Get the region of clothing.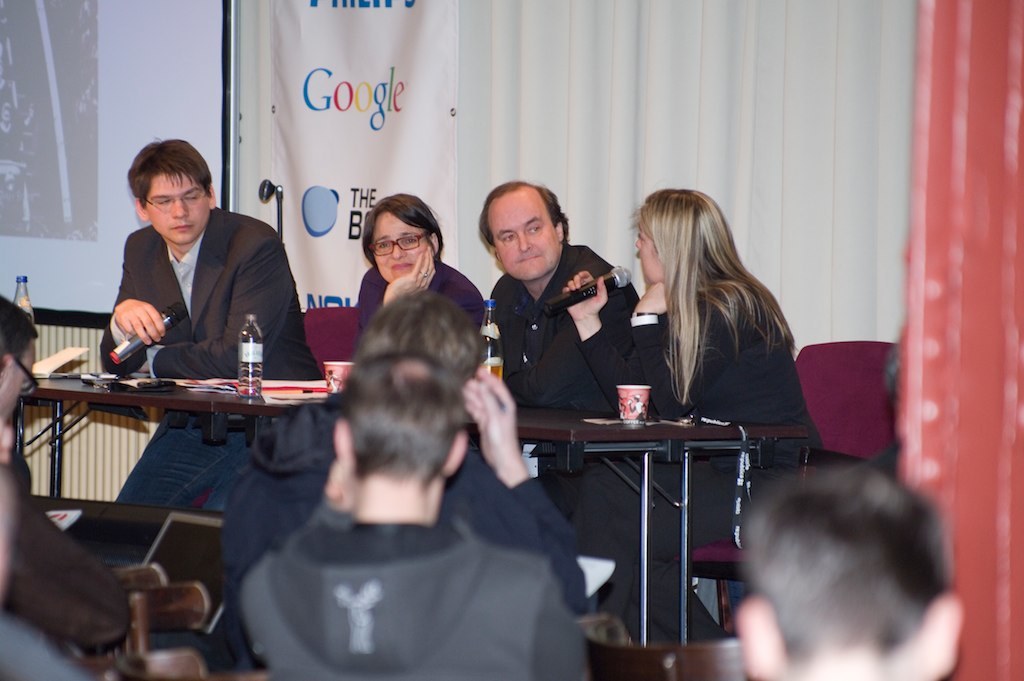
{"left": 498, "top": 248, "right": 683, "bottom": 531}.
